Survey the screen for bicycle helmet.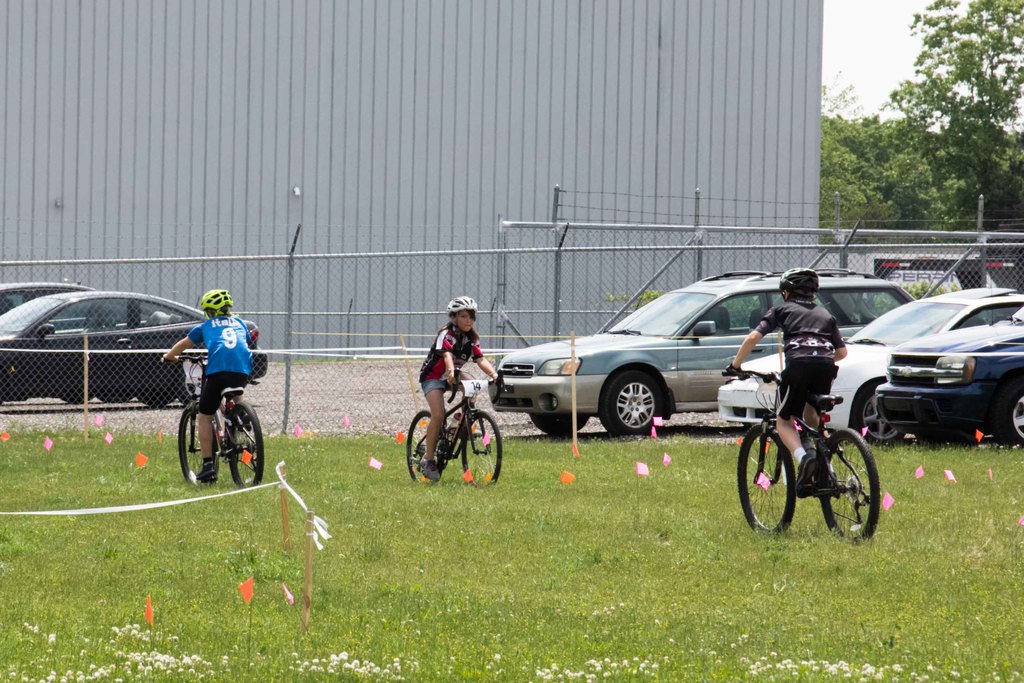
Survey found: 776 268 813 293.
